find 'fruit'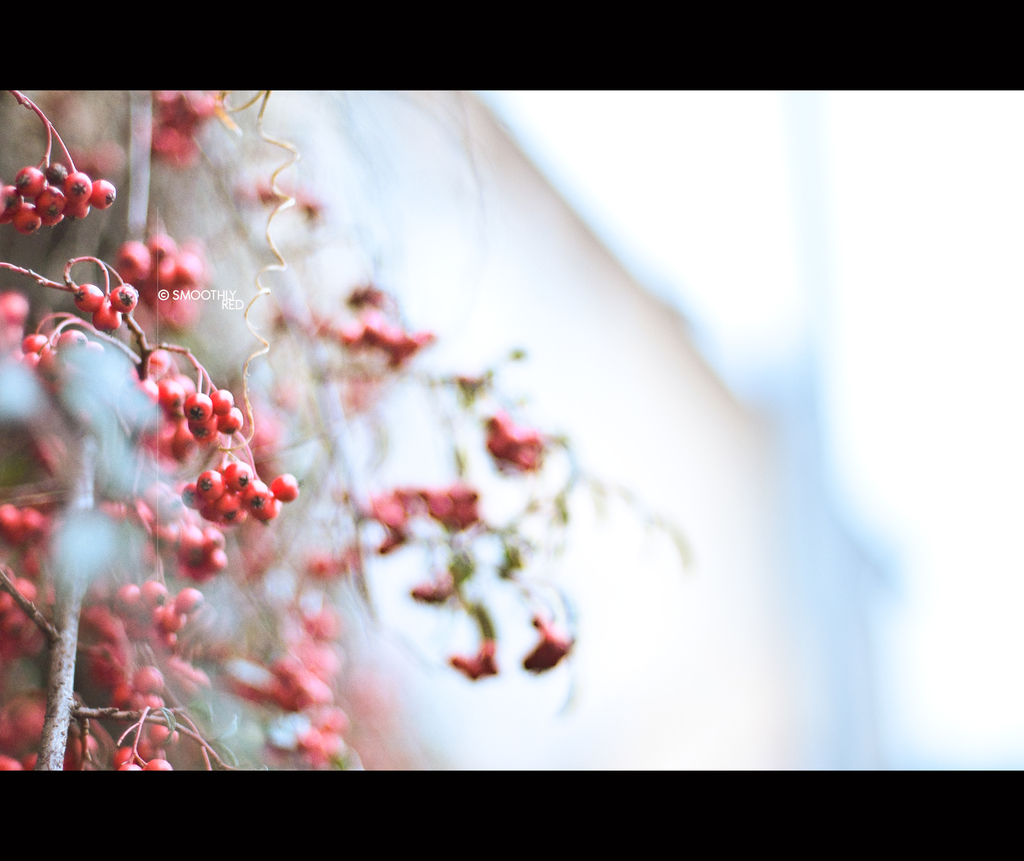
(left=0, top=154, right=125, bottom=235)
